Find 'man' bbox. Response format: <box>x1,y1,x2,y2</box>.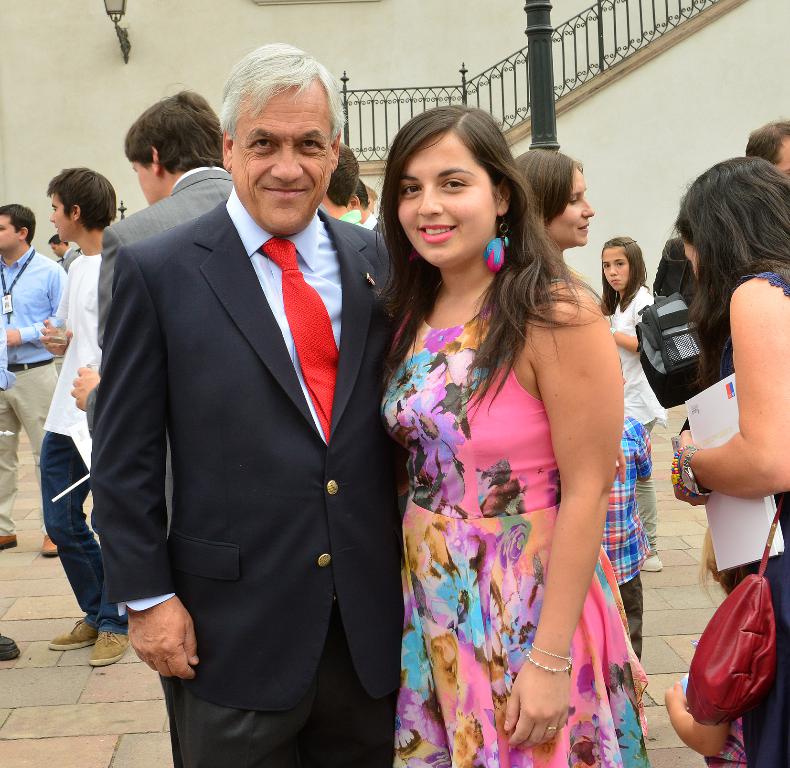
<box>70,86,233,537</box>.
